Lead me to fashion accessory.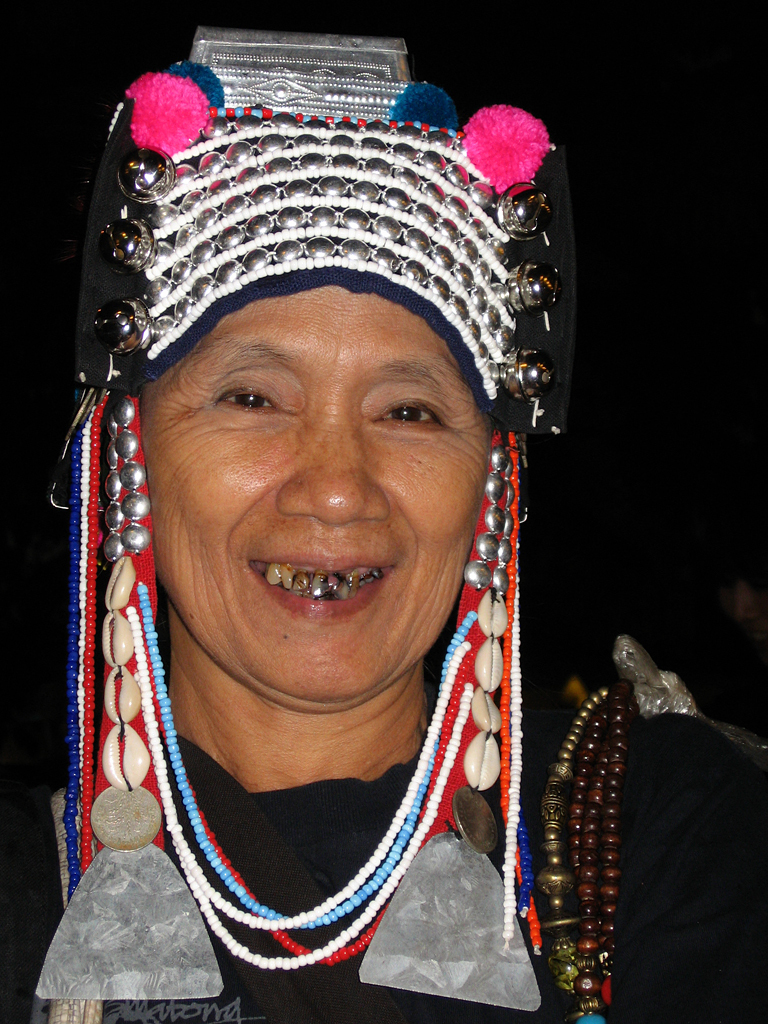
Lead to l=32, t=29, r=543, b=1015.
